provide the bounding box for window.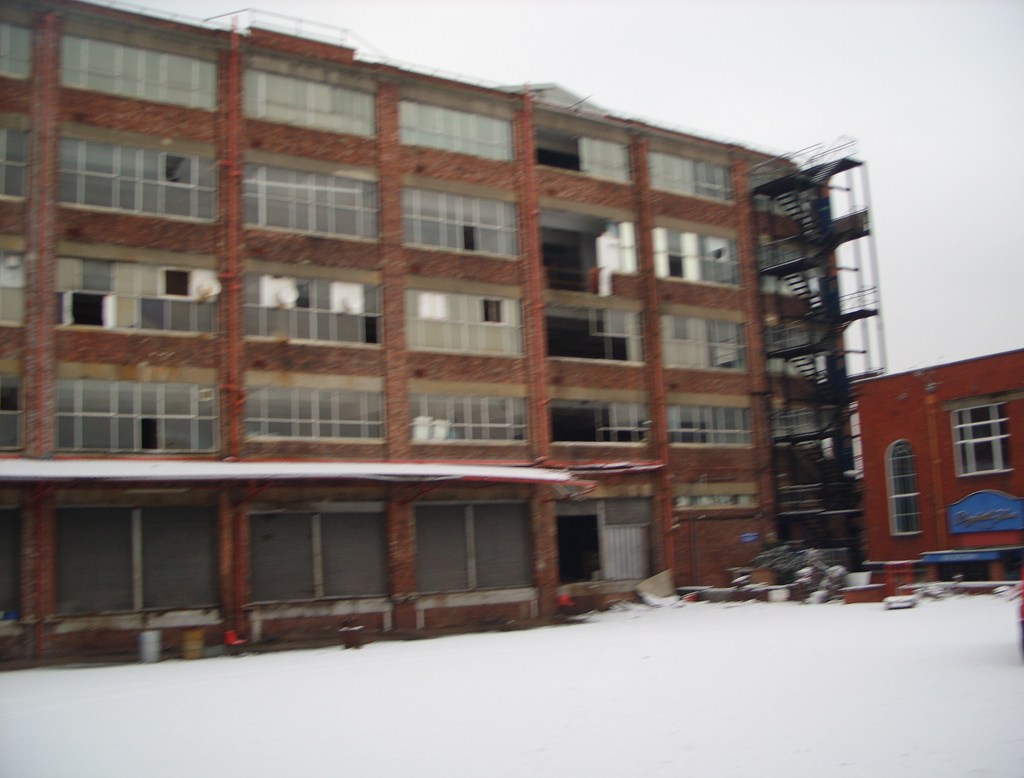
detection(653, 220, 740, 284).
